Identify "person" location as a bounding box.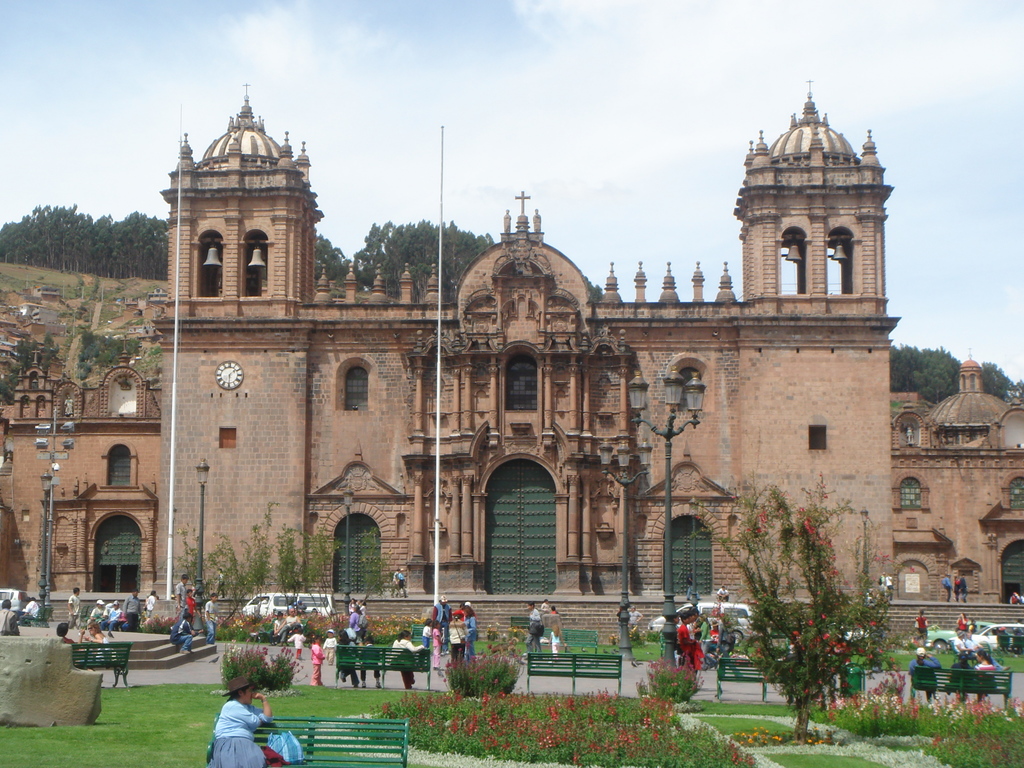
left=431, top=594, right=451, bottom=646.
